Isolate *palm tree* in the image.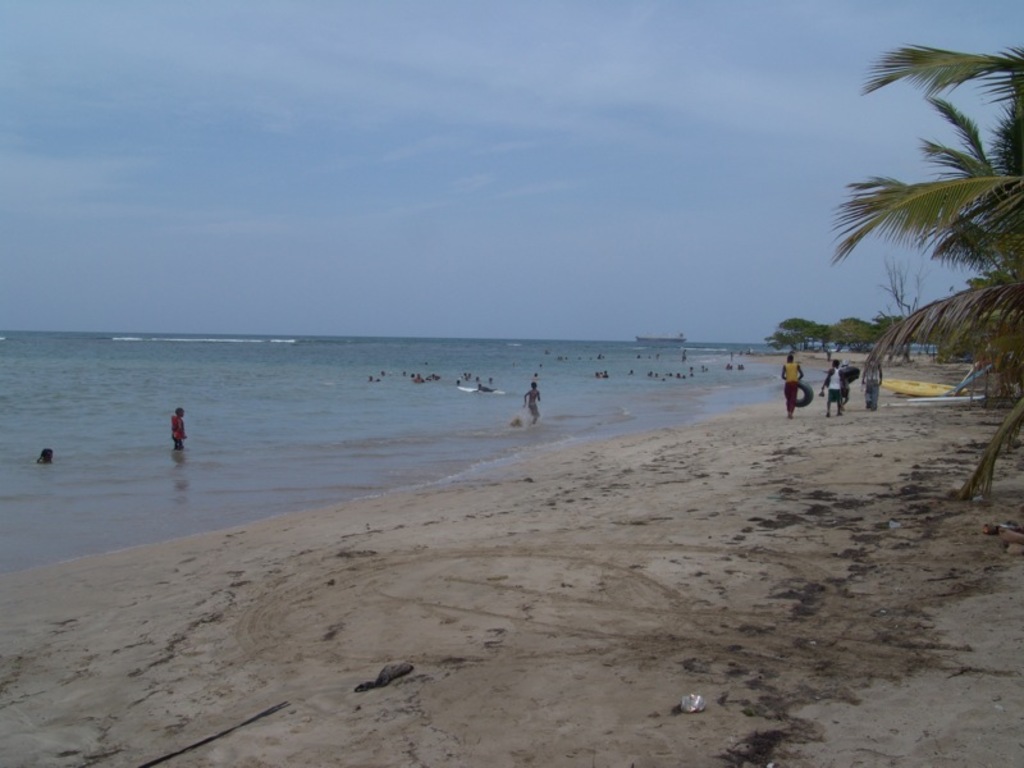
Isolated region: bbox=(823, 32, 1023, 506).
